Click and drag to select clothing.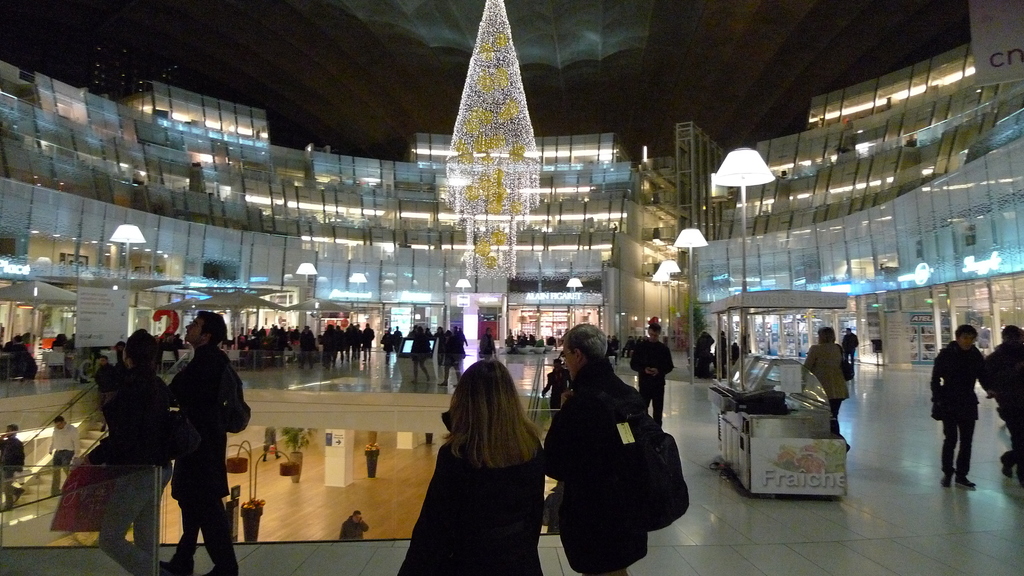
Selection: select_region(541, 351, 658, 575).
